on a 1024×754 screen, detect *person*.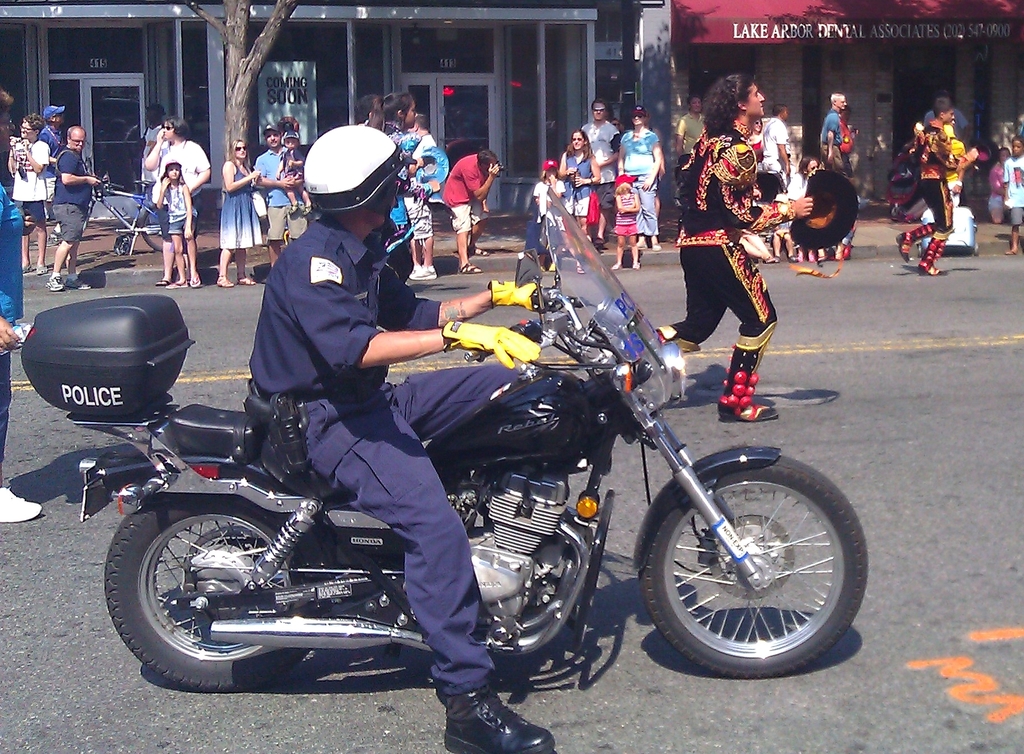
select_region(616, 102, 661, 252).
